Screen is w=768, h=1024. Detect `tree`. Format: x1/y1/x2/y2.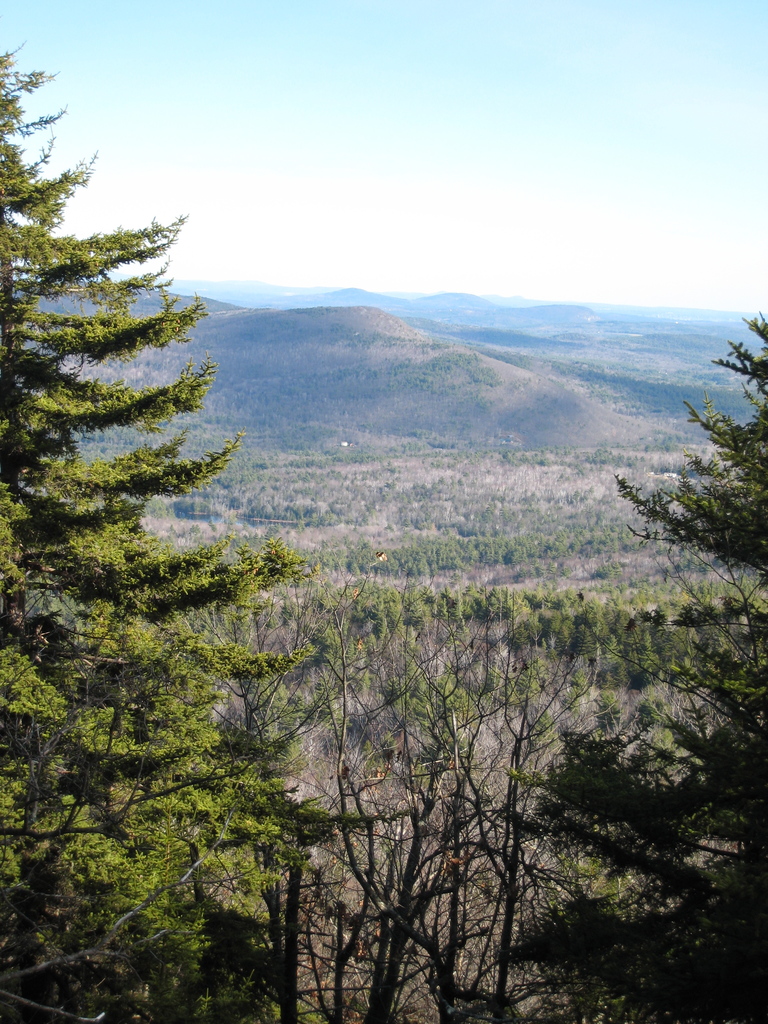
504/309/767/1023.
